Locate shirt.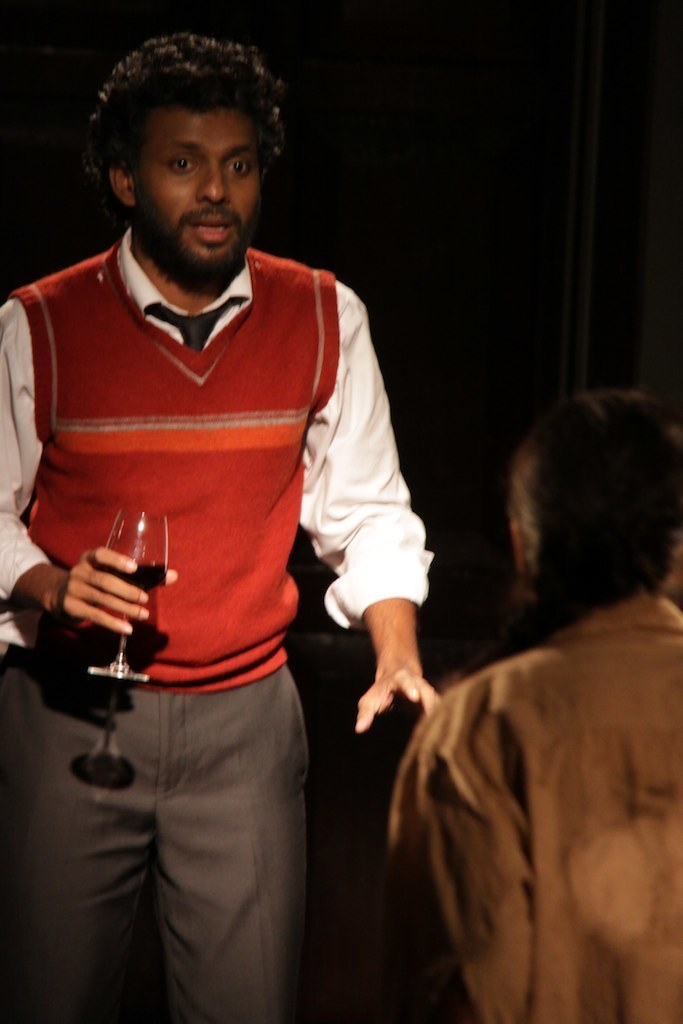
Bounding box: rect(0, 229, 433, 646).
